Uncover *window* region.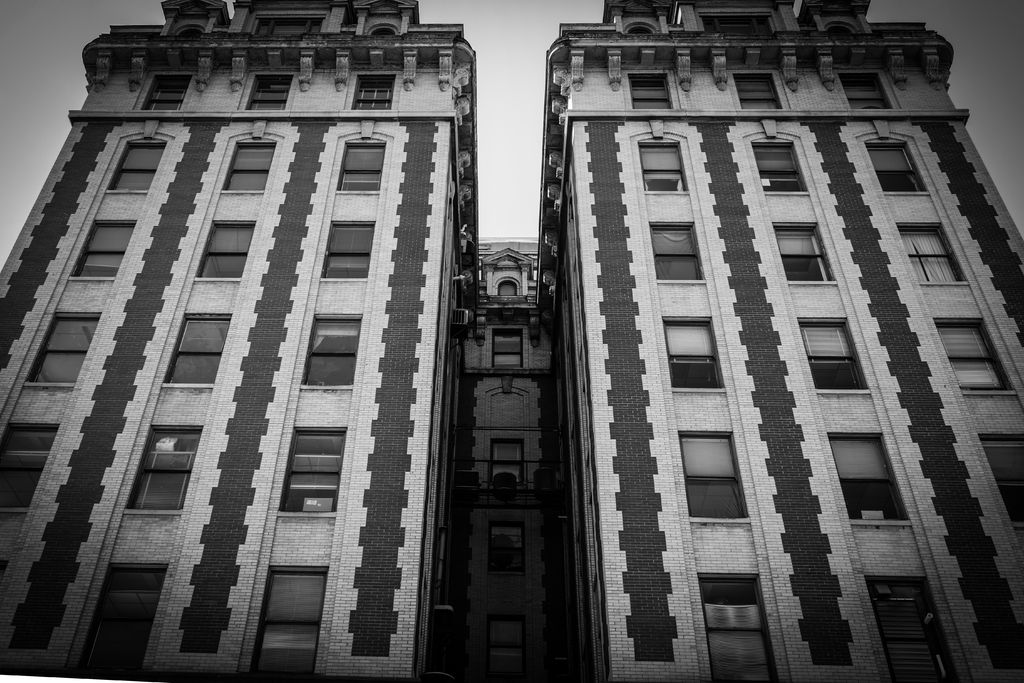
Uncovered: left=830, top=423, right=911, bottom=531.
